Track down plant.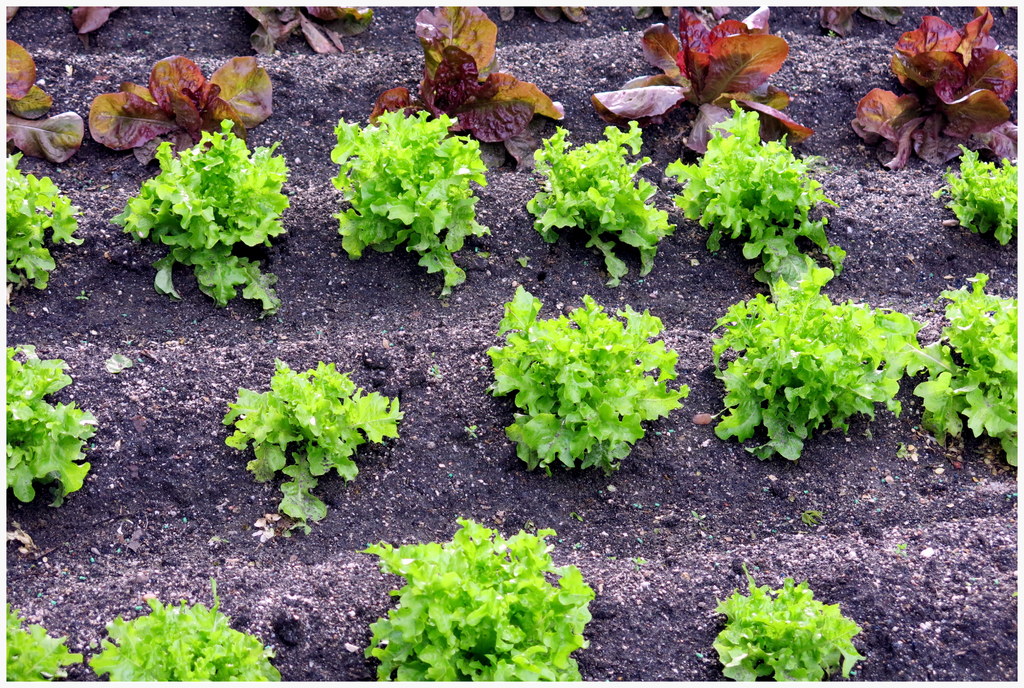
Tracked to (463, 415, 482, 439).
